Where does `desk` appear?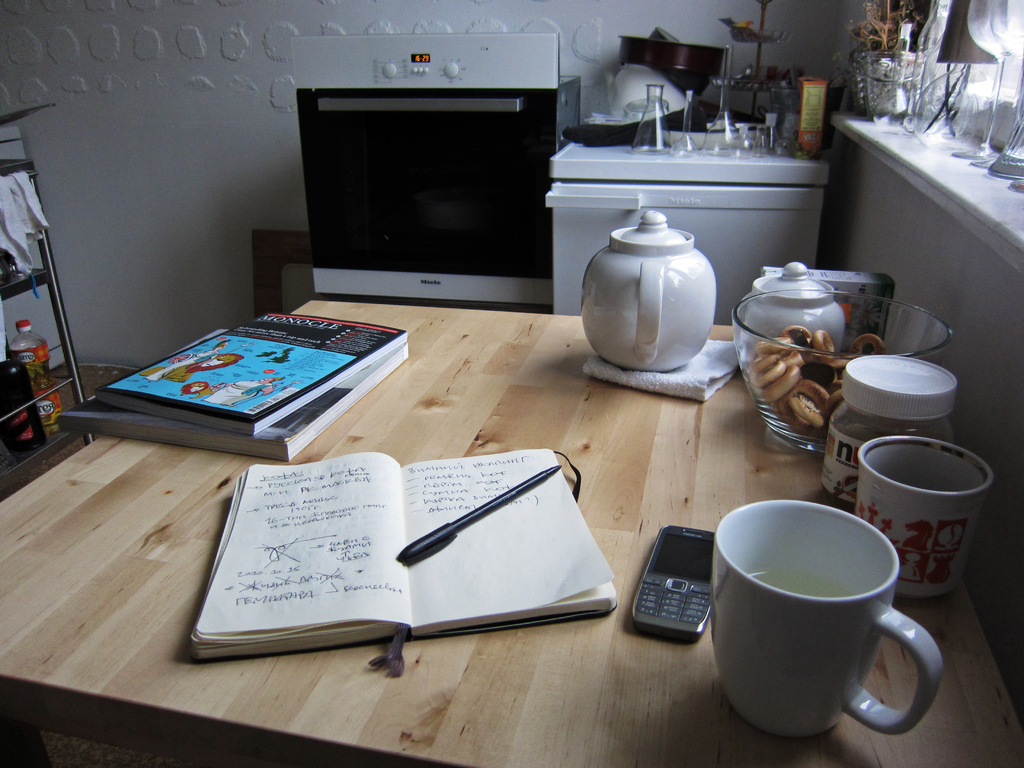
Appears at l=3, t=301, r=1021, b=764.
